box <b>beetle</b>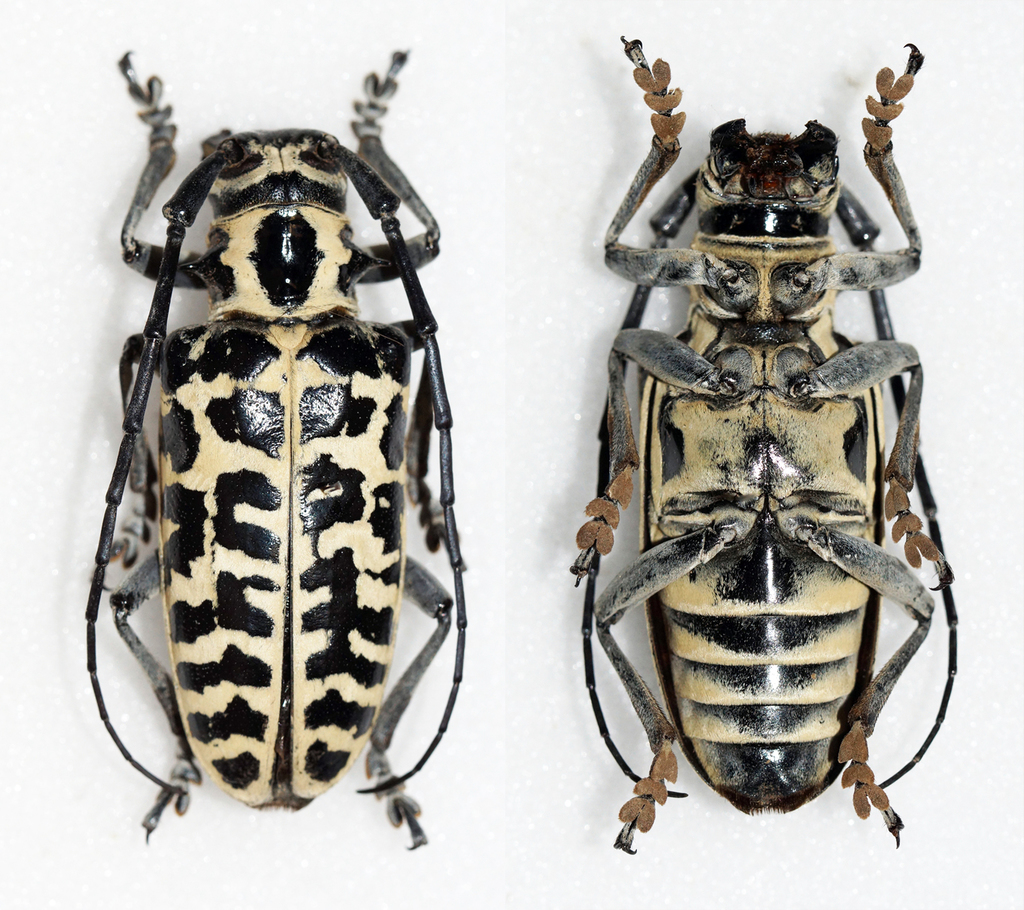
bbox=[55, 93, 503, 836]
